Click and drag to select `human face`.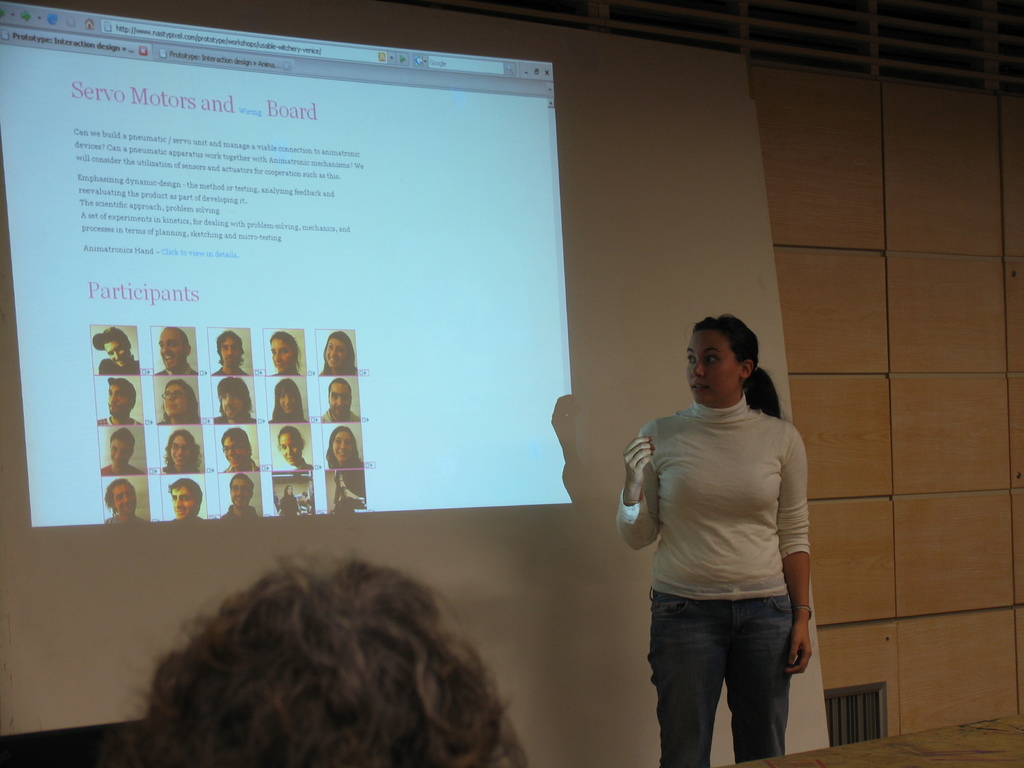
Selection: 165:383:188:415.
